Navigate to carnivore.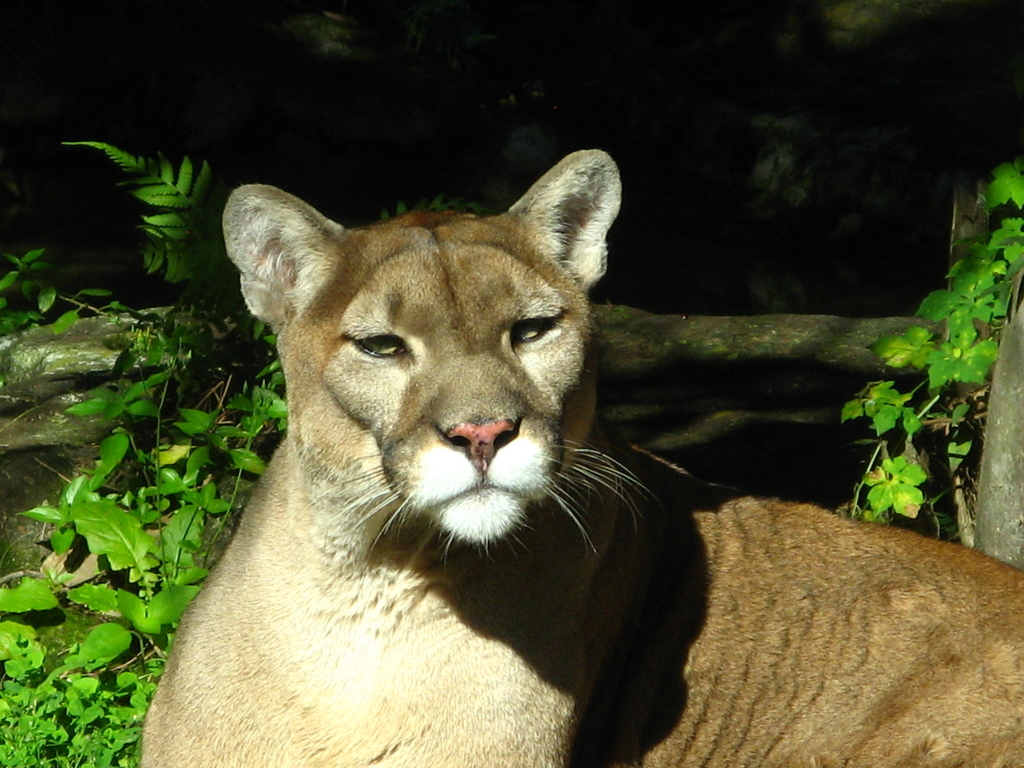
Navigation target: select_region(136, 150, 1023, 767).
